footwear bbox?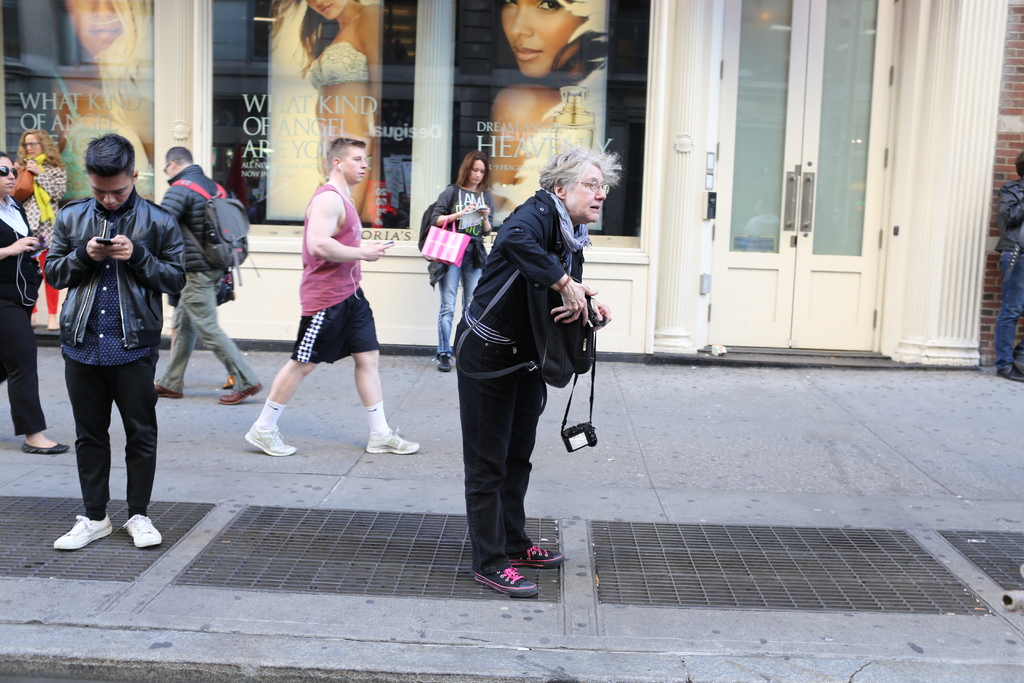
crop(246, 420, 295, 459)
